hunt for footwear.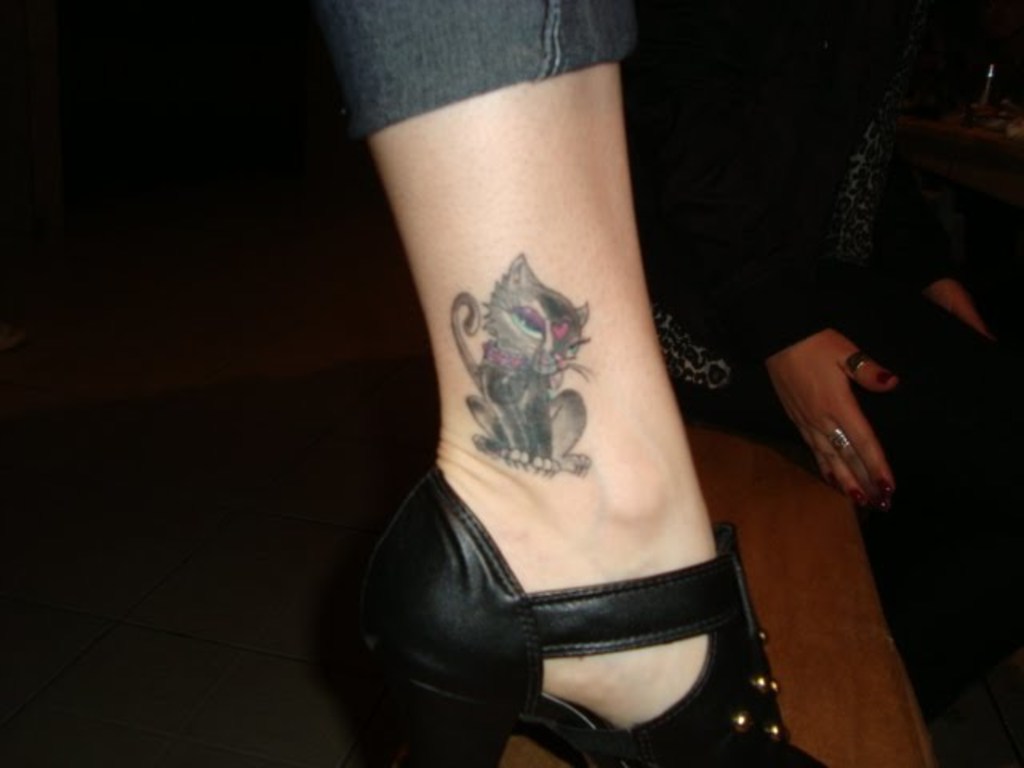
Hunted down at (427,443,790,766).
